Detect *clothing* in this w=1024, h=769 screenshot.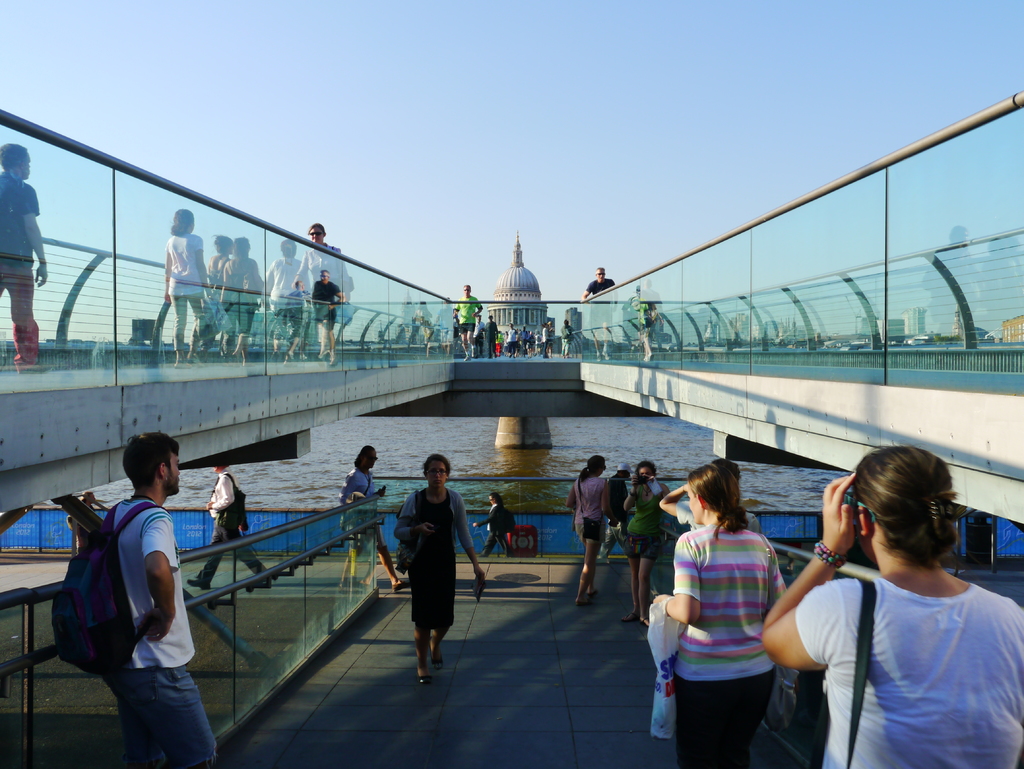
Detection: [x1=571, y1=474, x2=608, y2=543].
